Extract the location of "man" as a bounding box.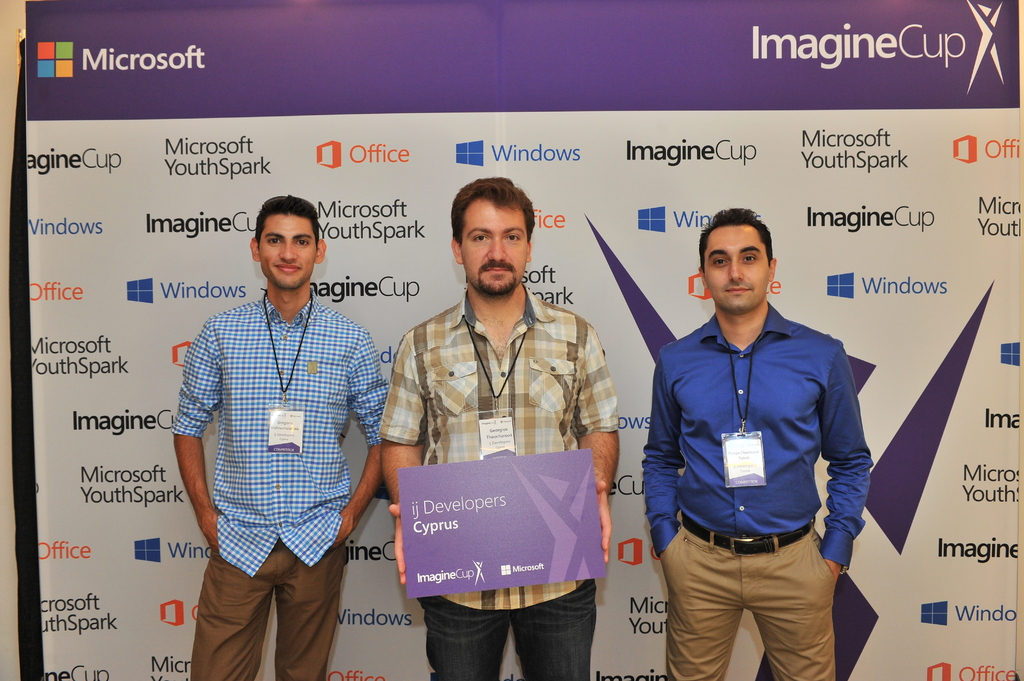
[x1=165, y1=197, x2=391, y2=680].
